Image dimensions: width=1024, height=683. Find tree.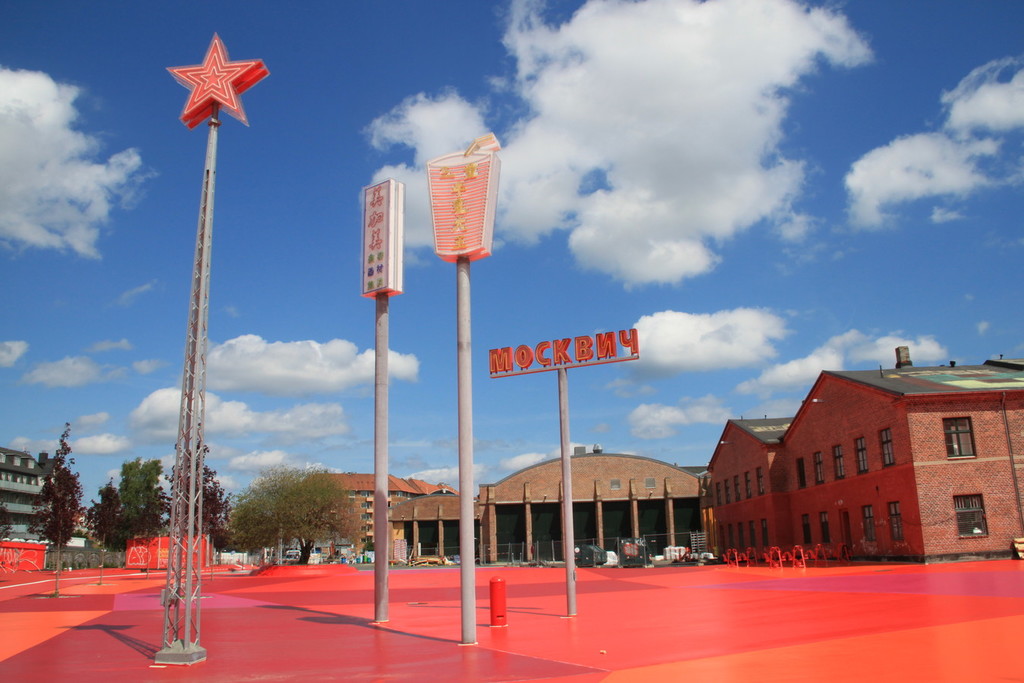
x1=17, y1=429, x2=100, y2=578.
